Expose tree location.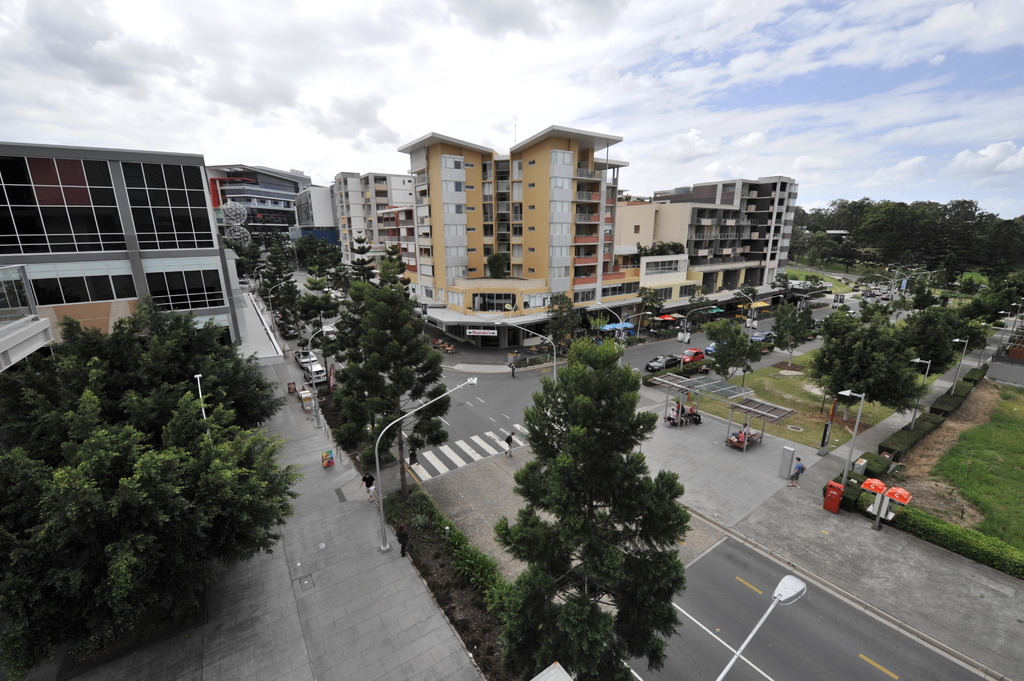
Exposed at (694,287,720,326).
